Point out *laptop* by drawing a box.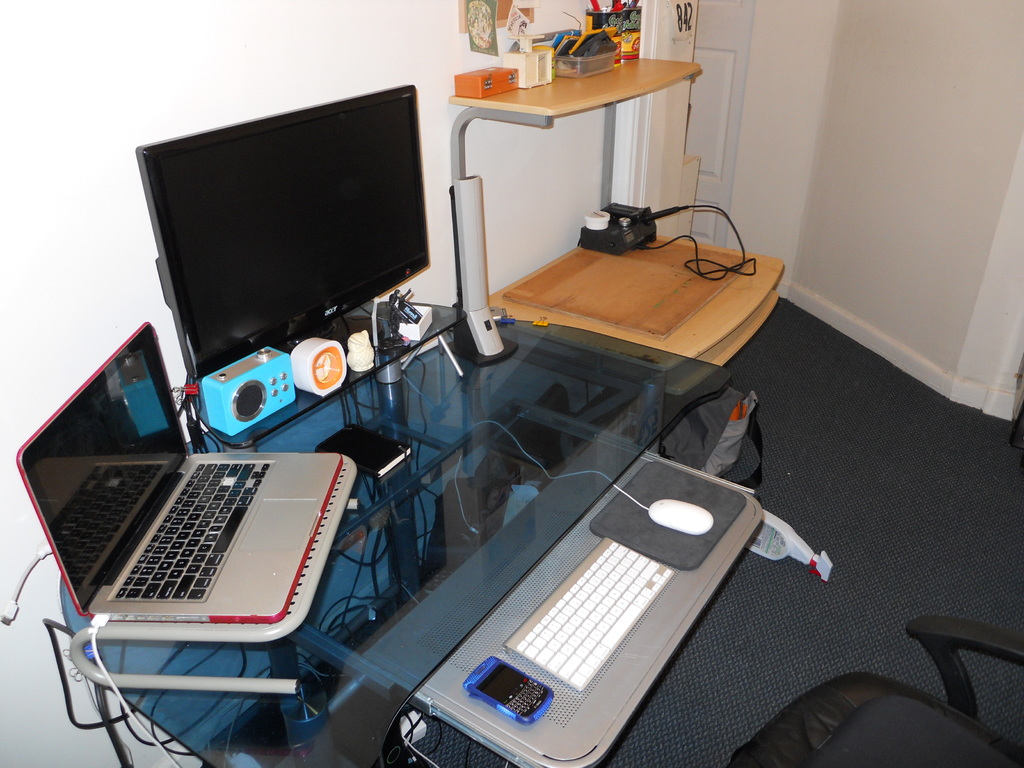
{"left": 13, "top": 320, "right": 358, "bottom": 644}.
